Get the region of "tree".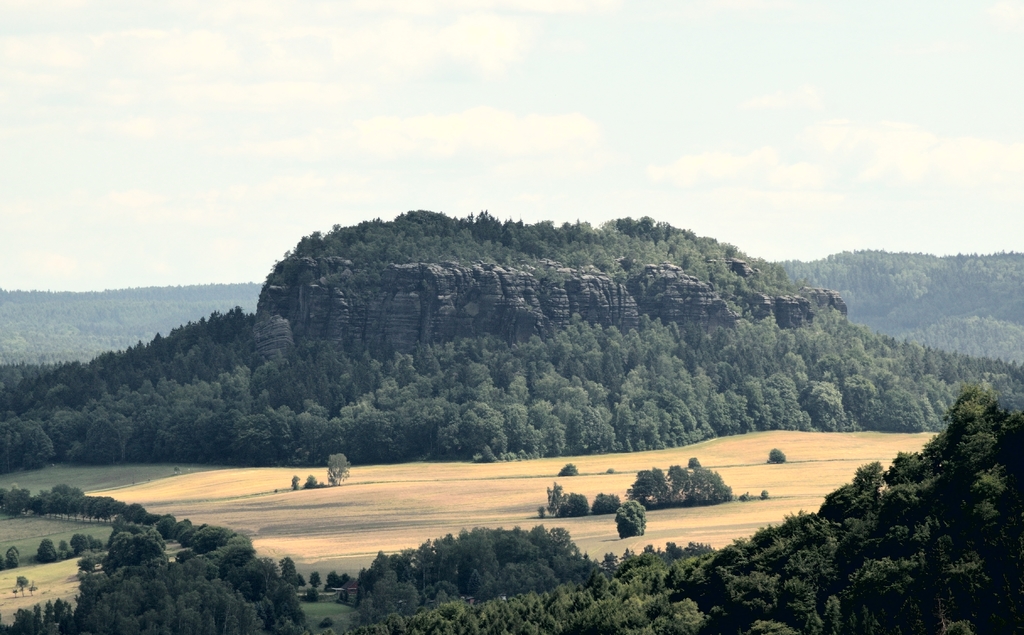
Rect(35, 537, 53, 565).
